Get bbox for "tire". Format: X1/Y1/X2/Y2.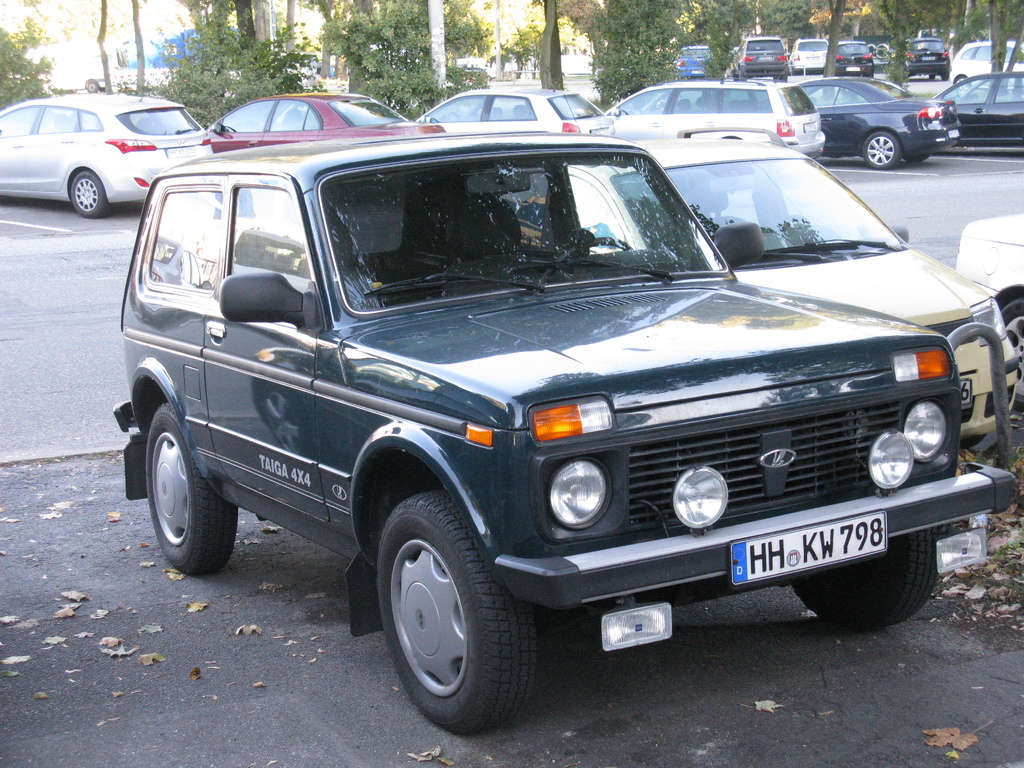
862/132/899/169.
